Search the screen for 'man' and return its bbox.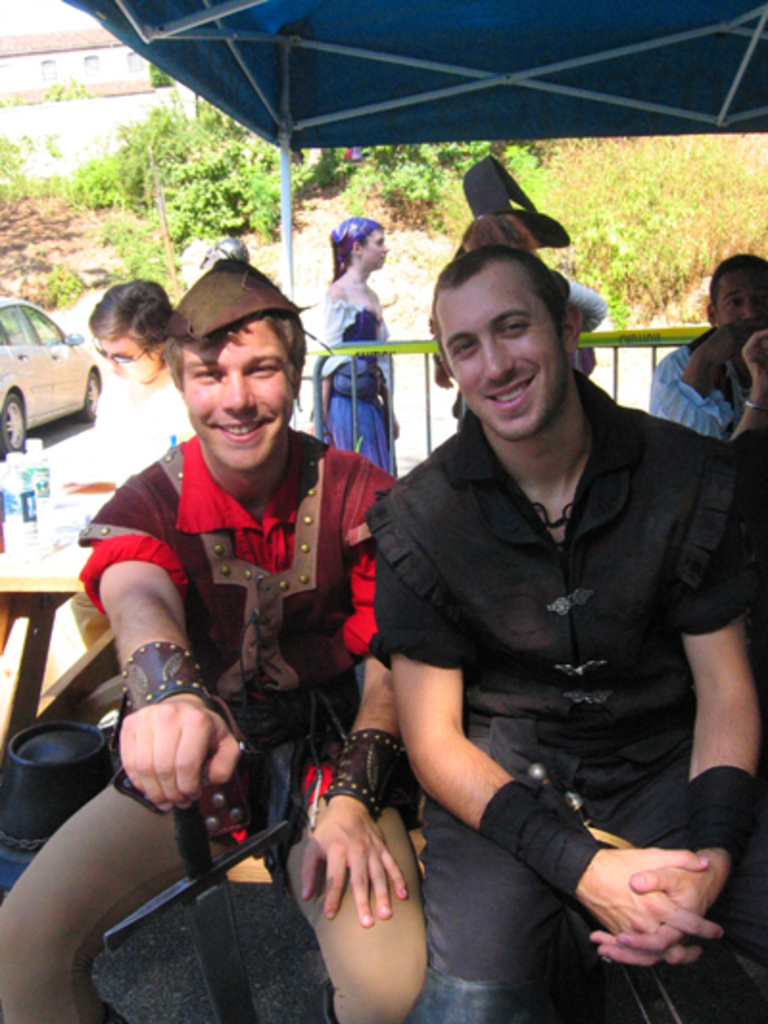
Found: <box>0,229,440,1022</box>.
